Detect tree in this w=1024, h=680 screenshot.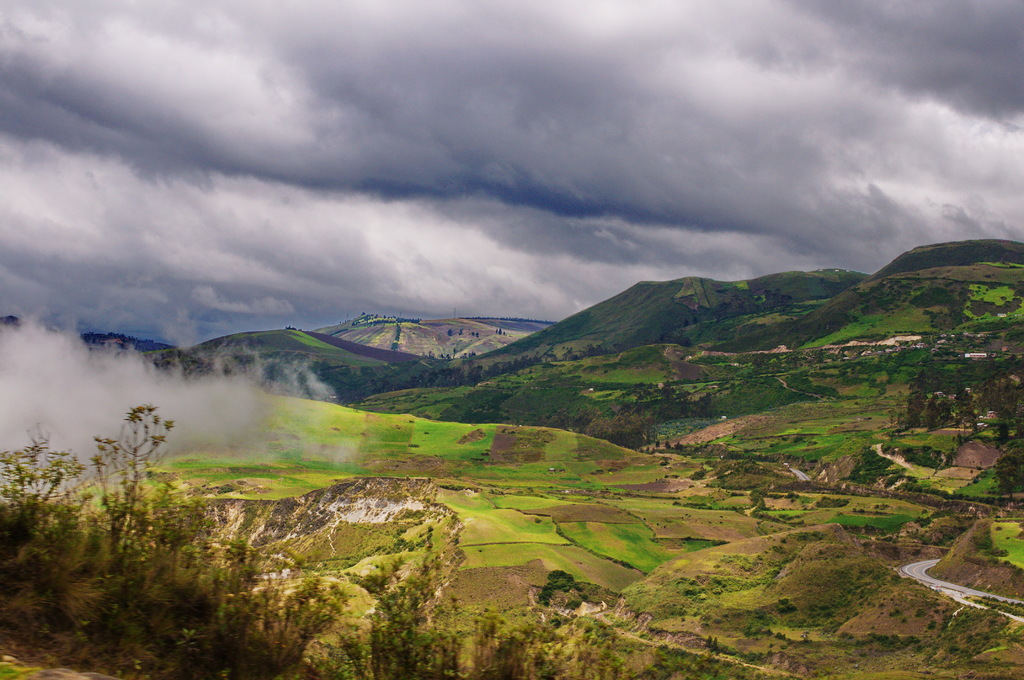
Detection: [left=661, top=439, right=675, bottom=454].
